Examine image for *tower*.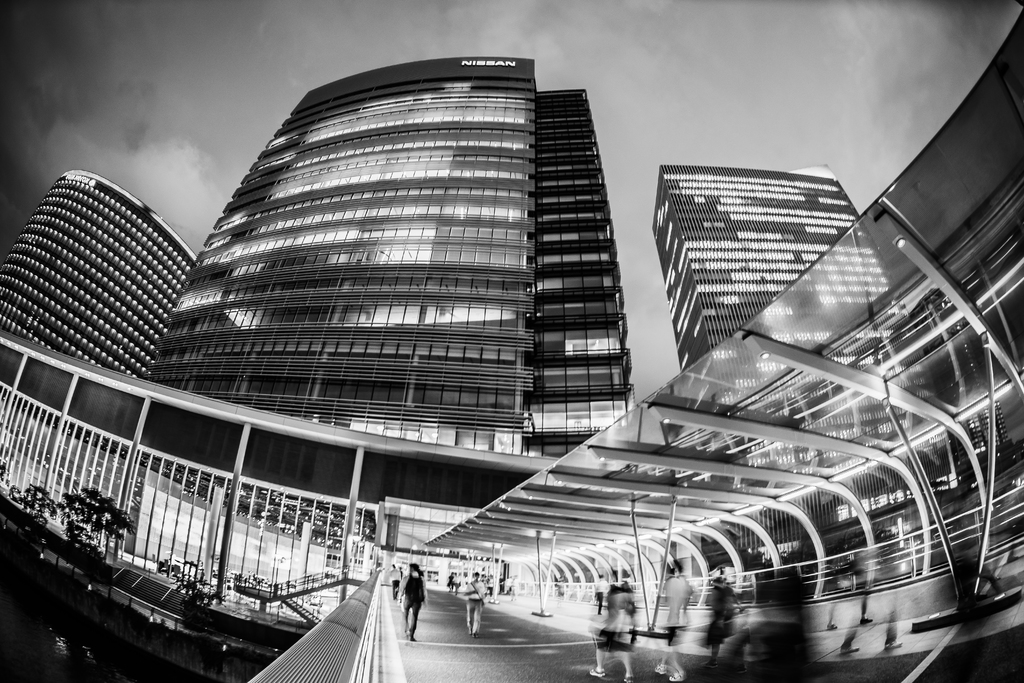
Examination result: {"x1": 0, "y1": 168, "x2": 199, "y2": 381}.
